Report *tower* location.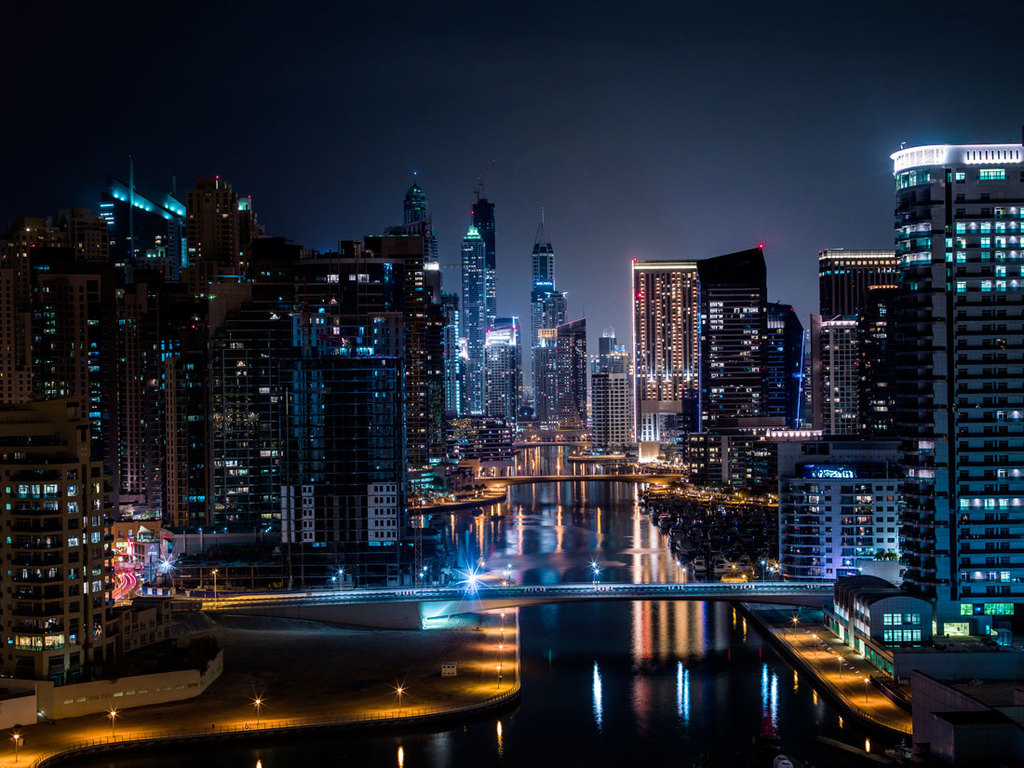
Report: [x1=627, y1=246, x2=694, y2=431].
